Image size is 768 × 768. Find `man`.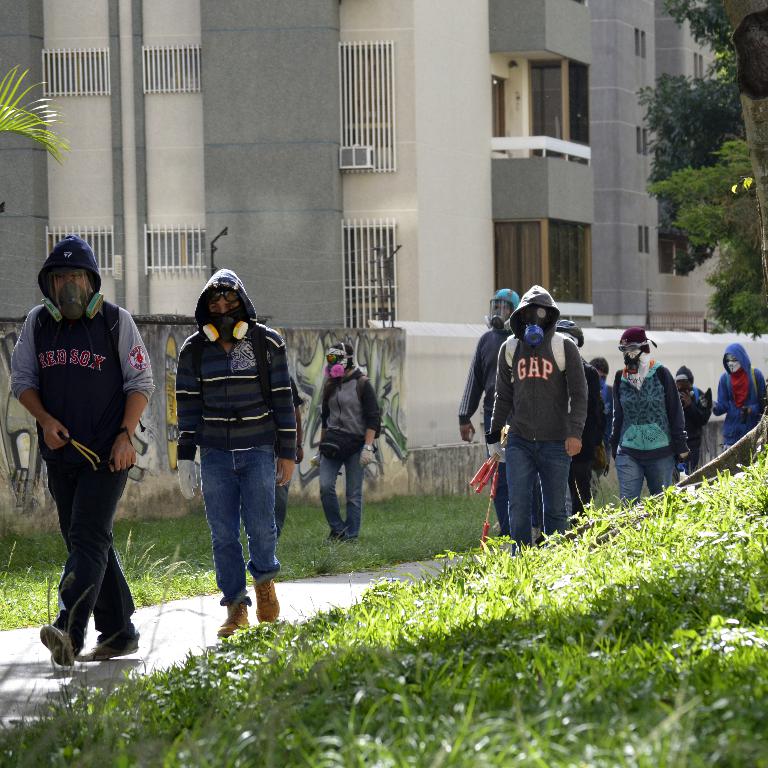
select_region(8, 233, 153, 672).
